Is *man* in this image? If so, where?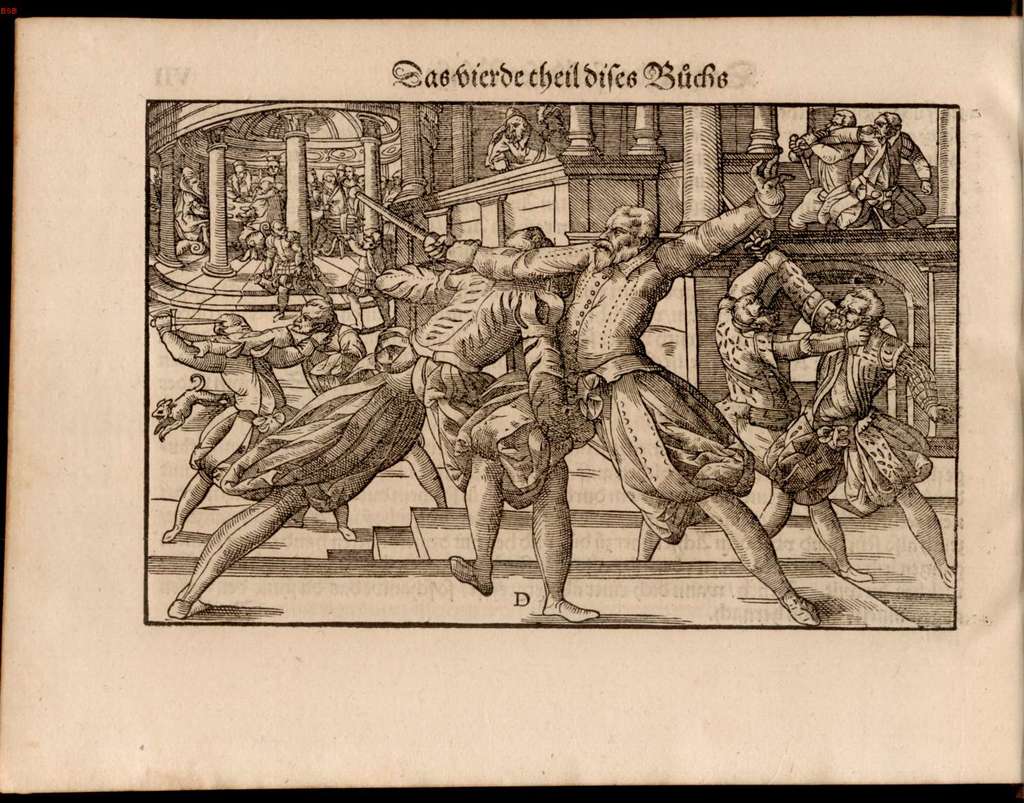
Yes, at 783, 106, 865, 230.
